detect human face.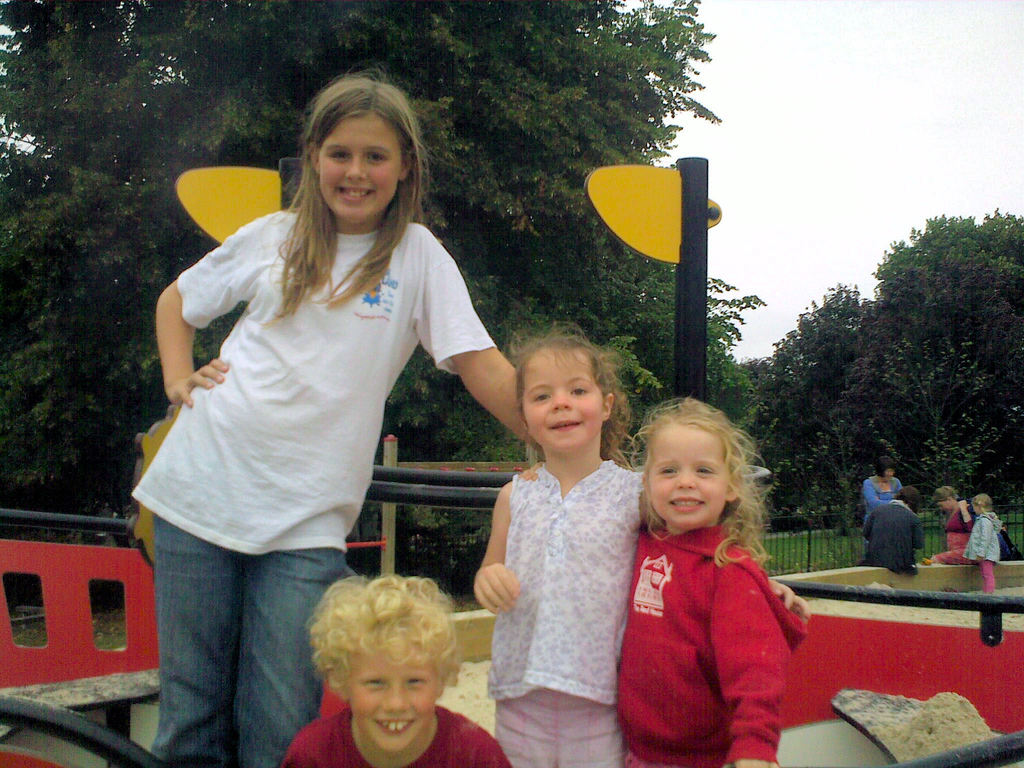
Detected at 650 413 728 527.
